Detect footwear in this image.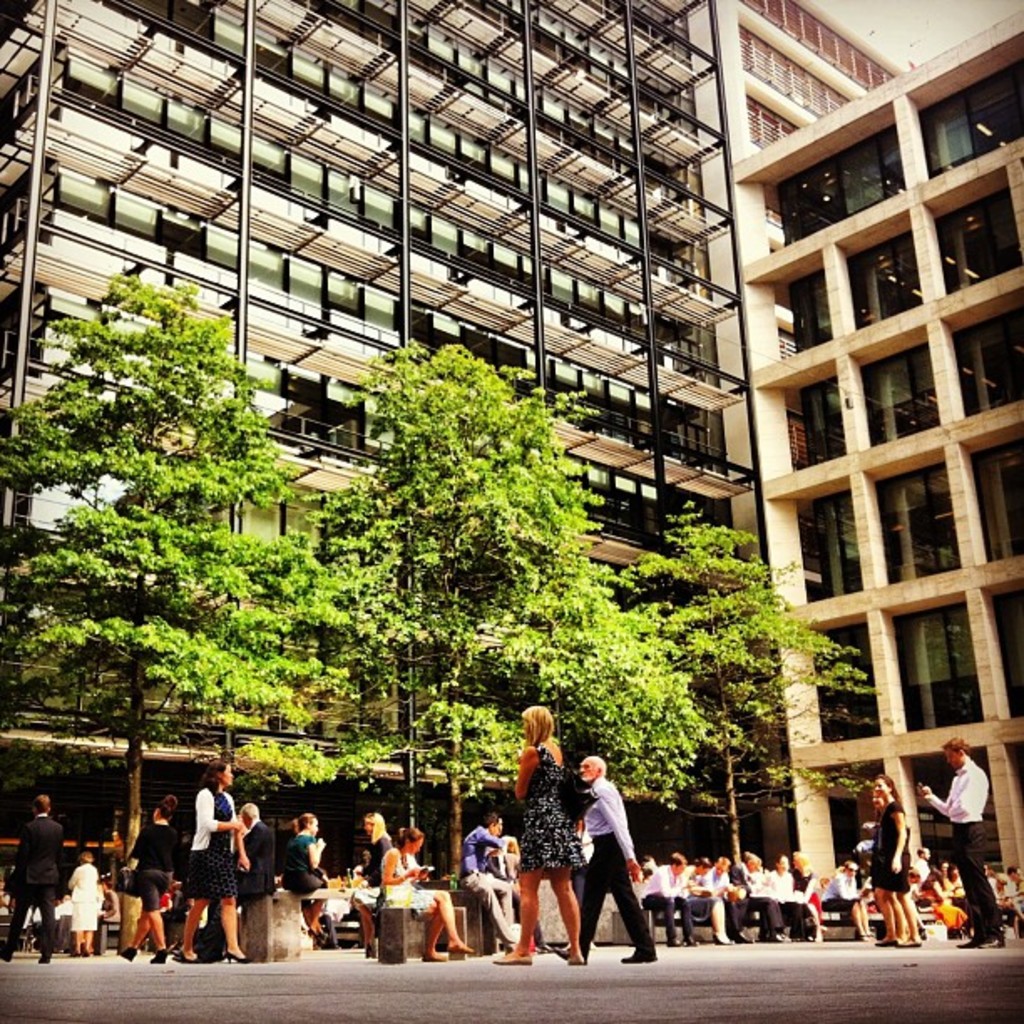
Detection: x1=226 y1=949 x2=256 y2=969.
